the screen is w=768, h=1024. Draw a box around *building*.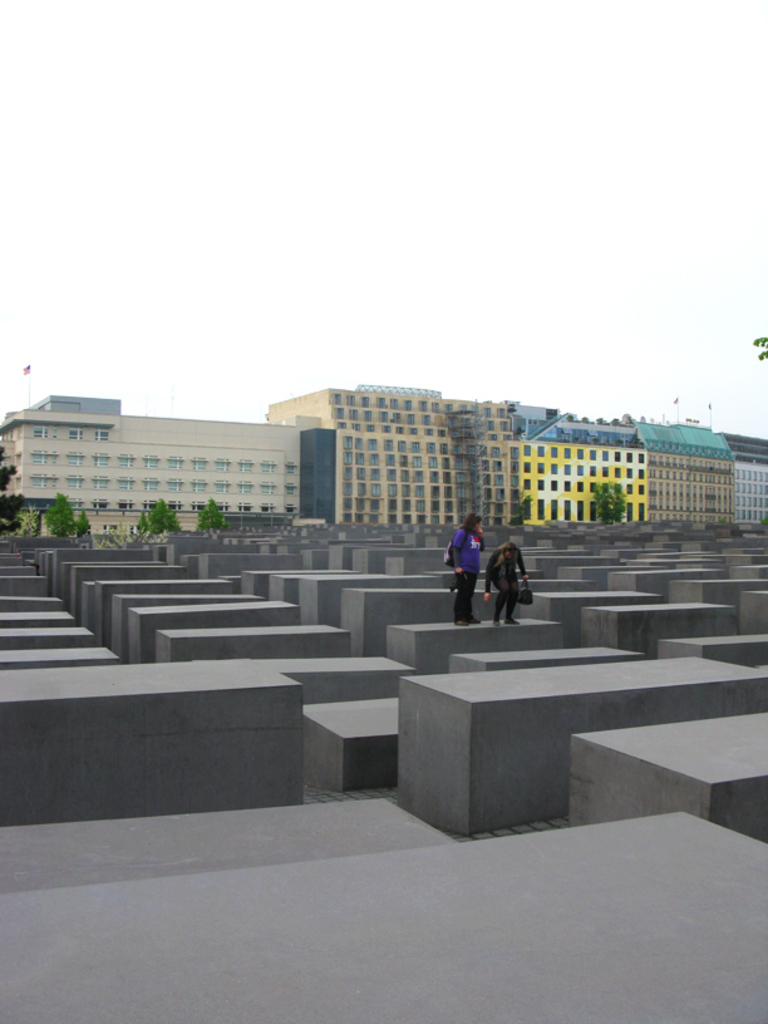
{"x1": 0, "y1": 390, "x2": 334, "y2": 528}.
